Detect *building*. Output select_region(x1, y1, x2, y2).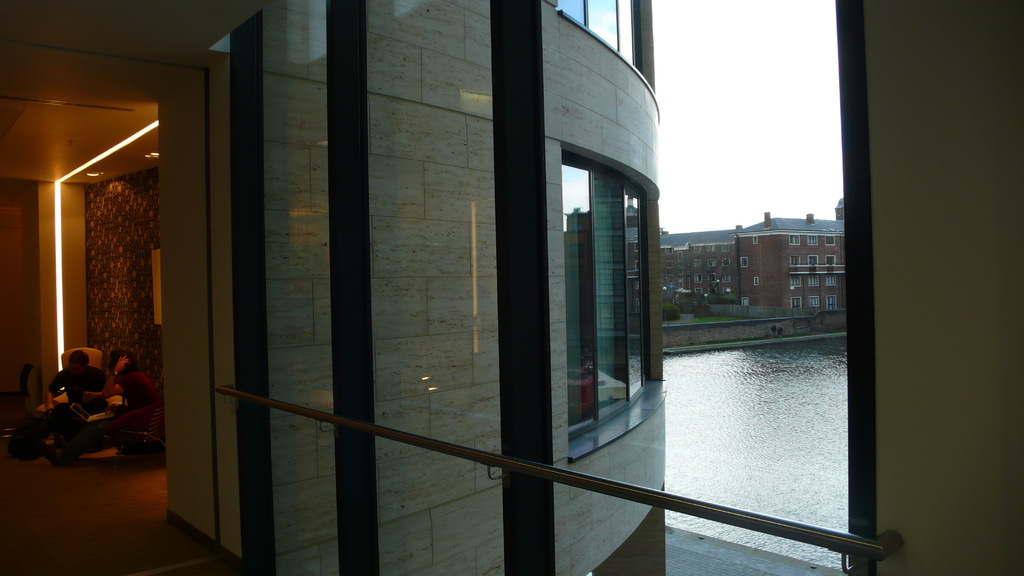
select_region(0, 0, 1023, 575).
